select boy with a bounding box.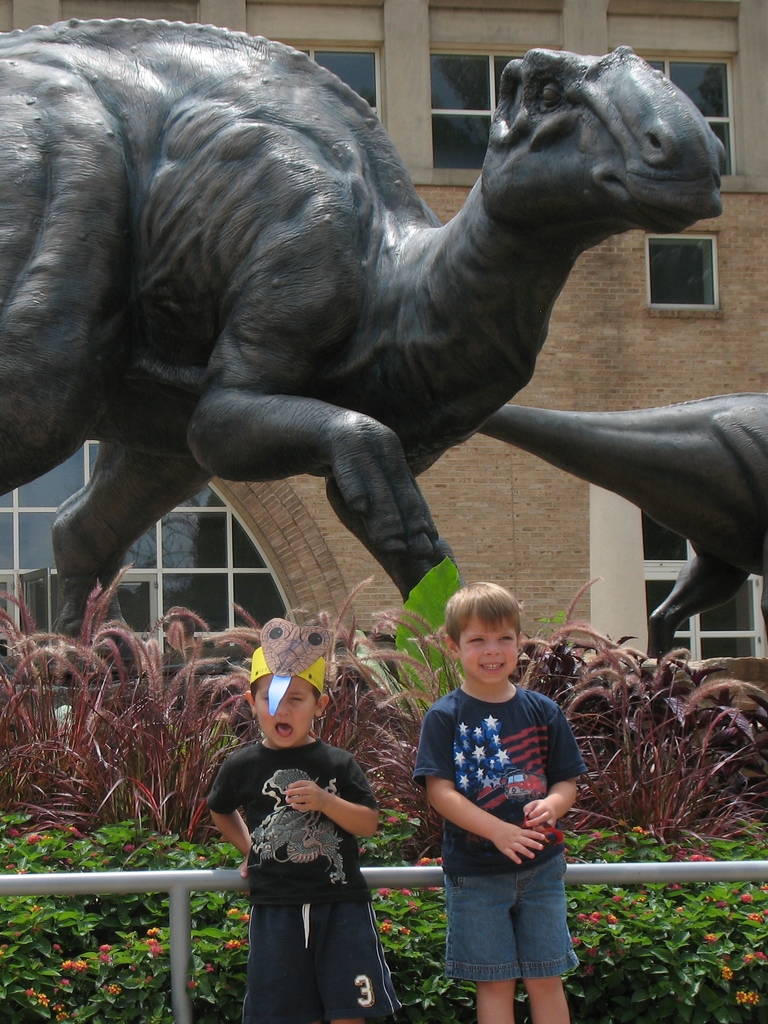
<bbox>205, 618, 399, 1023</bbox>.
